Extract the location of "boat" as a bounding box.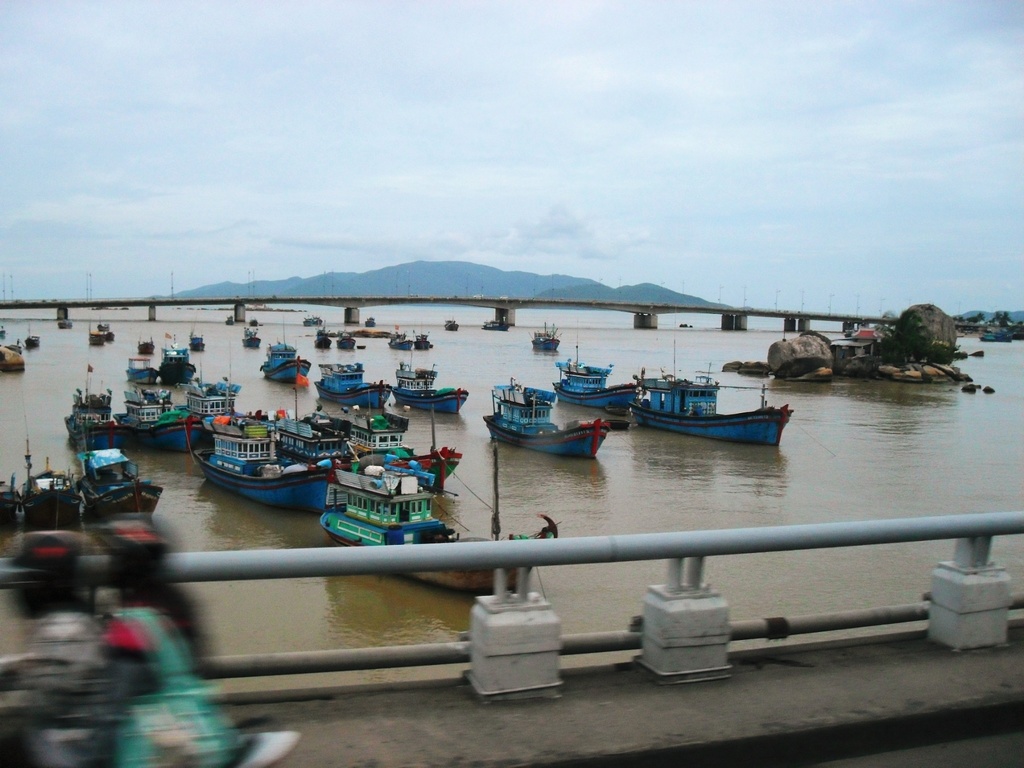
region(337, 328, 355, 349).
